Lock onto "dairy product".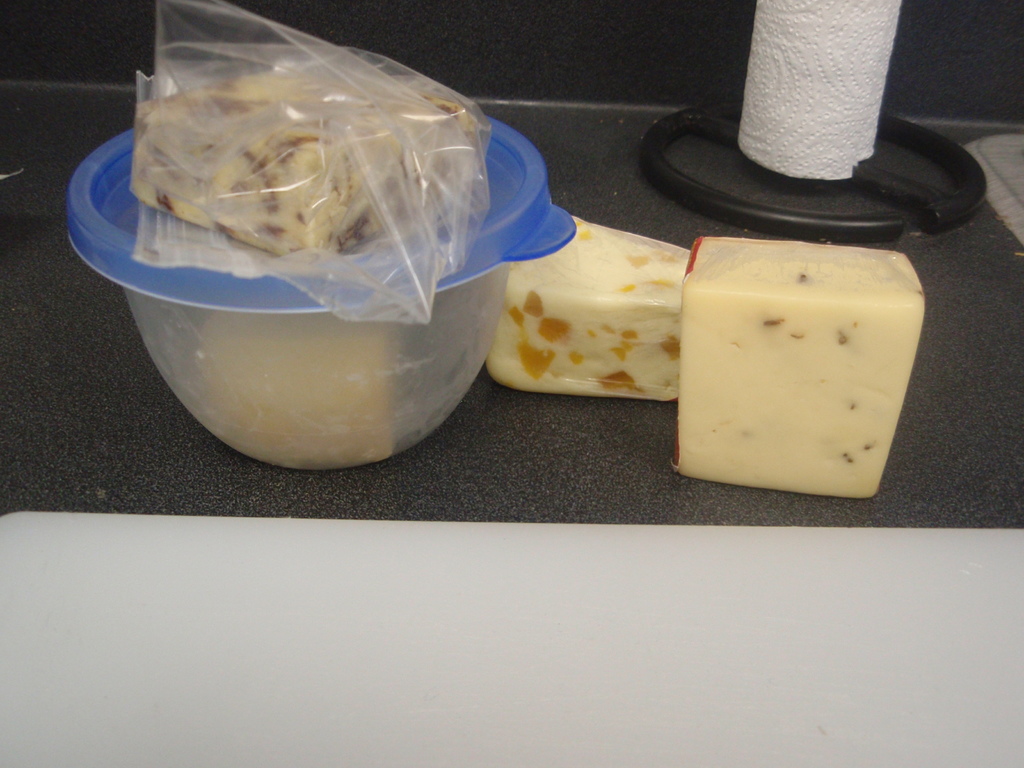
Locked: (498, 229, 694, 403).
